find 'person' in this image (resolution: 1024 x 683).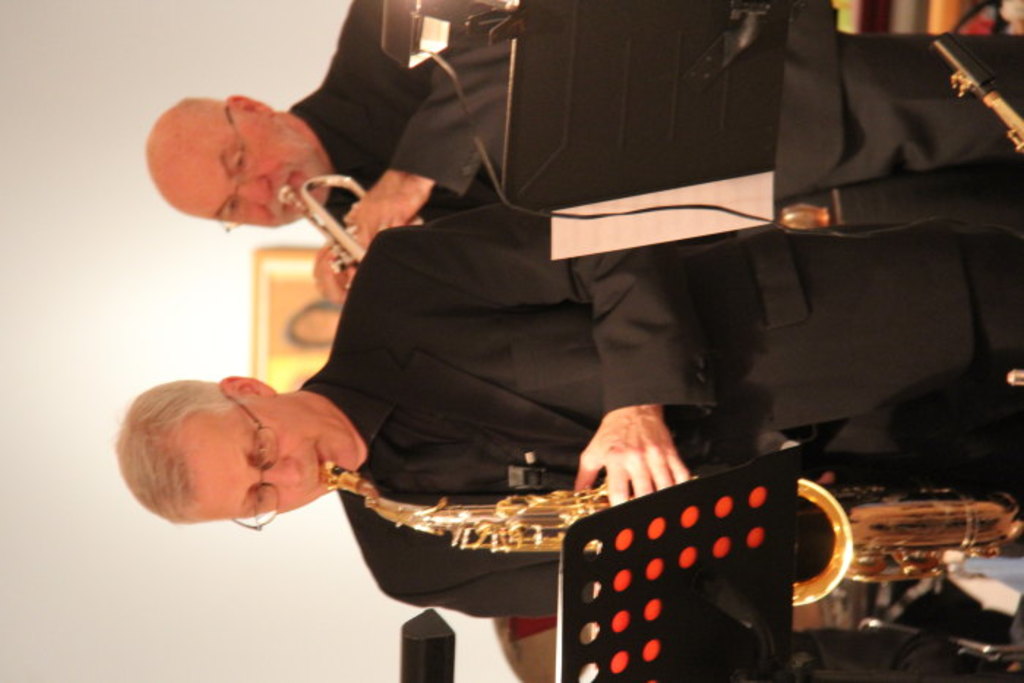
145,0,1023,252.
